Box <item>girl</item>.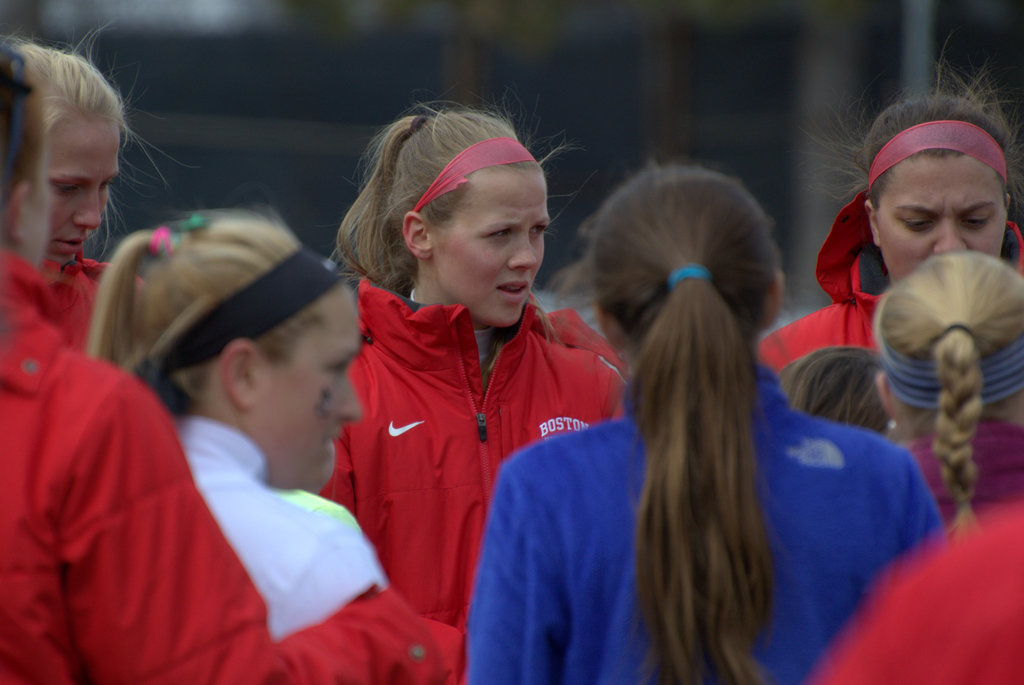
[x1=86, y1=206, x2=390, y2=639].
